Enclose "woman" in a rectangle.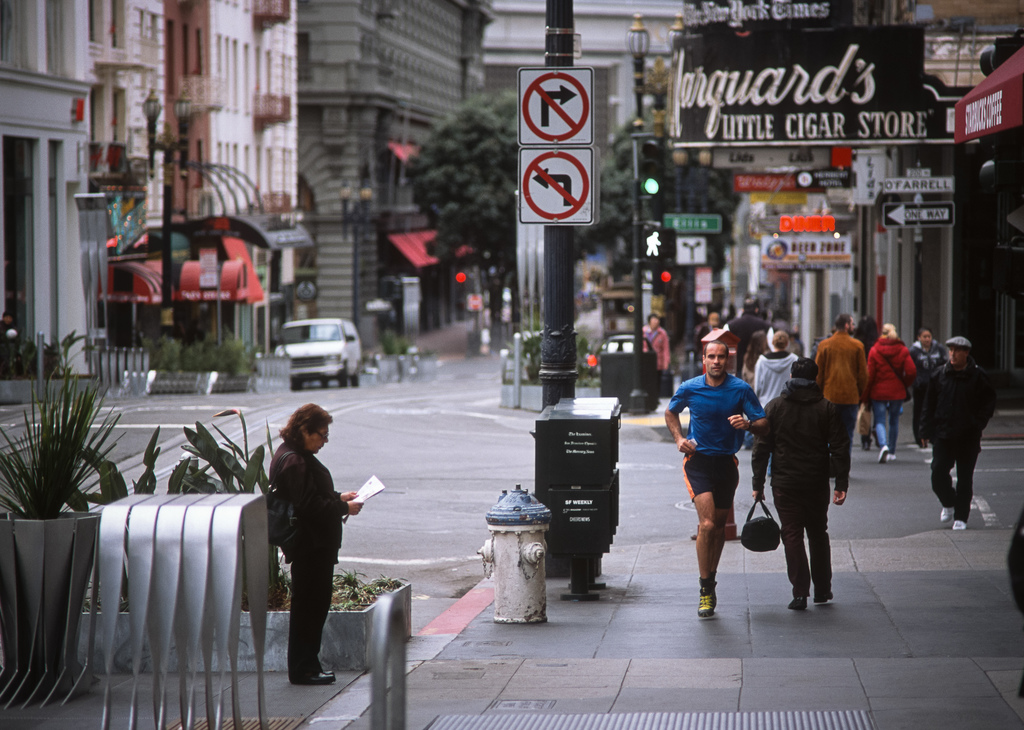
Rect(252, 402, 360, 694).
